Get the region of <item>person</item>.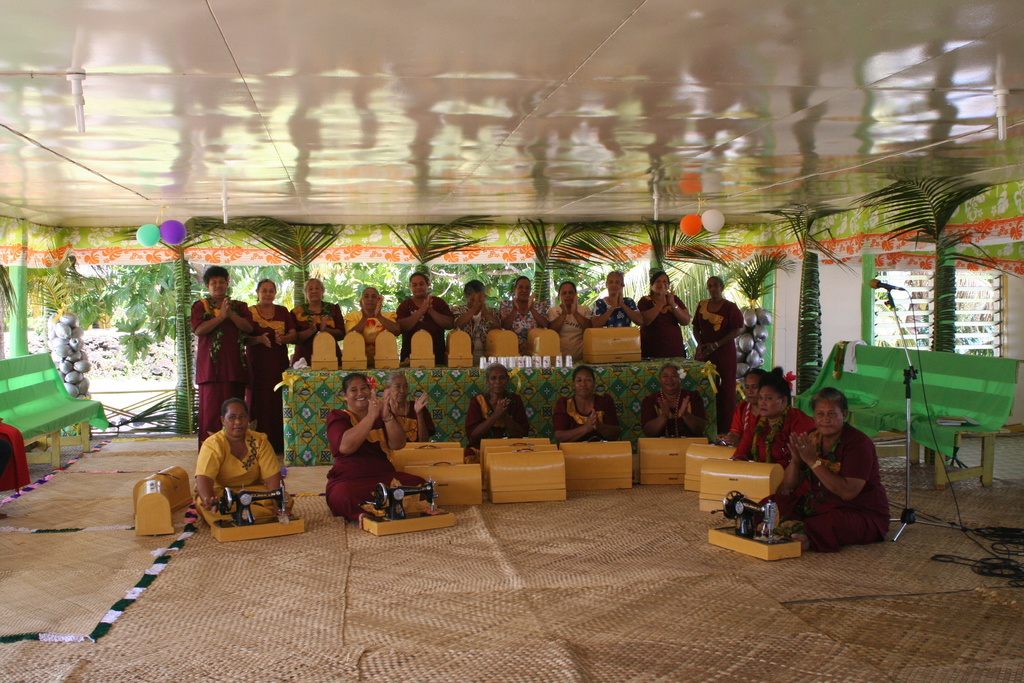
rect(640, 361, 711, 444).
